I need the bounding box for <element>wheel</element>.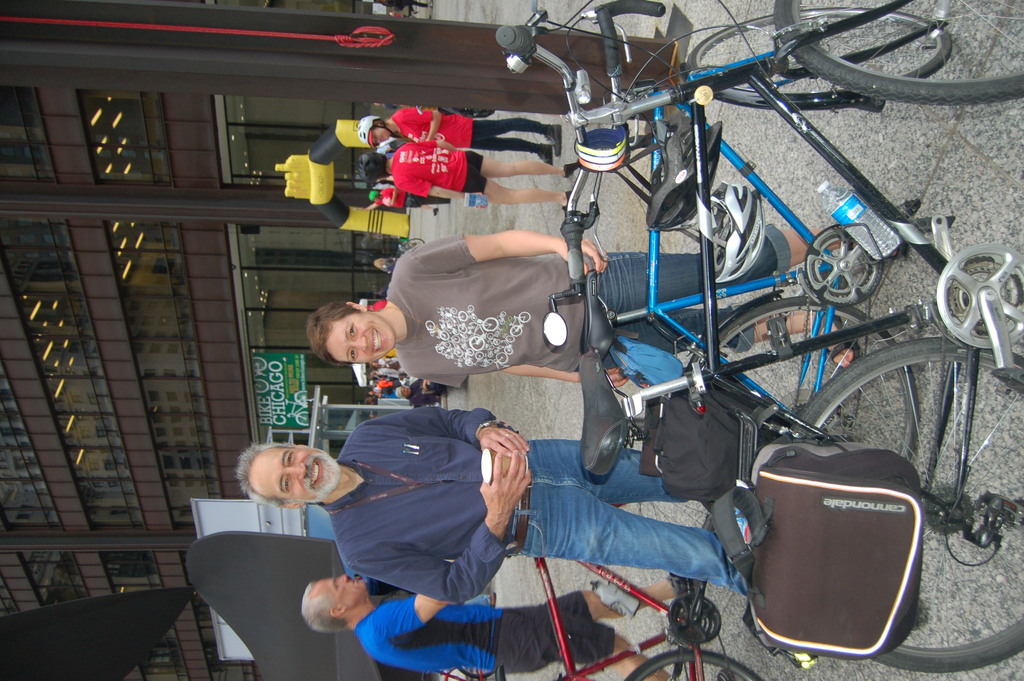
Here it is: box=[609, 425, 726, 527].
